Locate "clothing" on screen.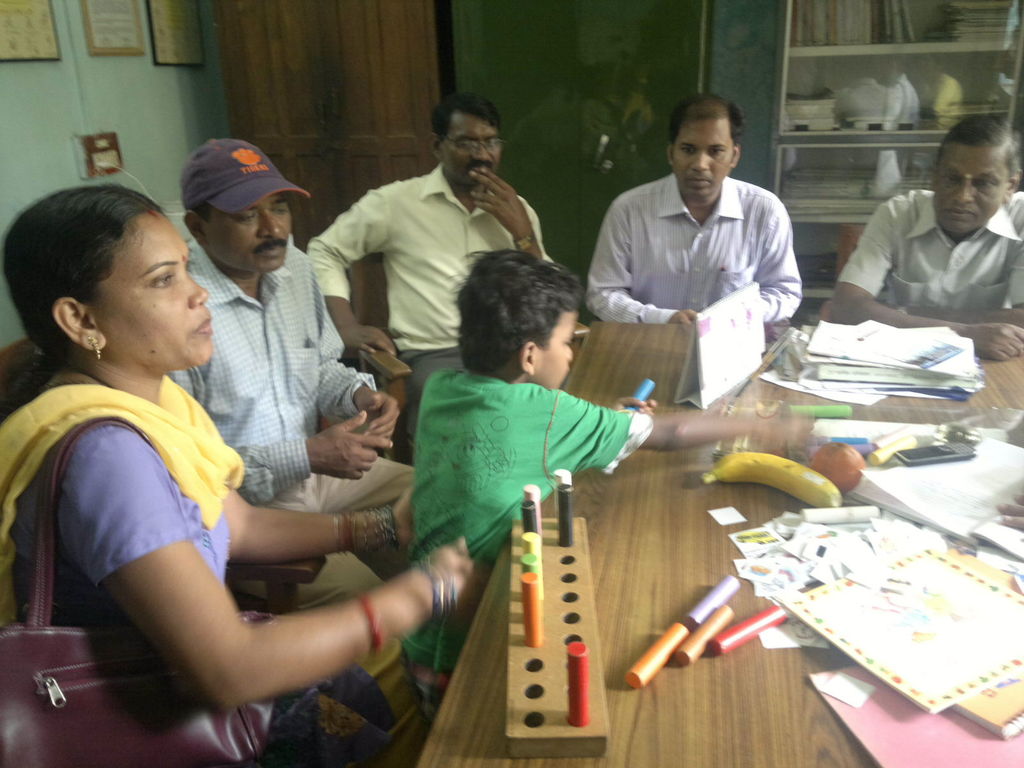
On screen at box(180, 233, 415, 737).
